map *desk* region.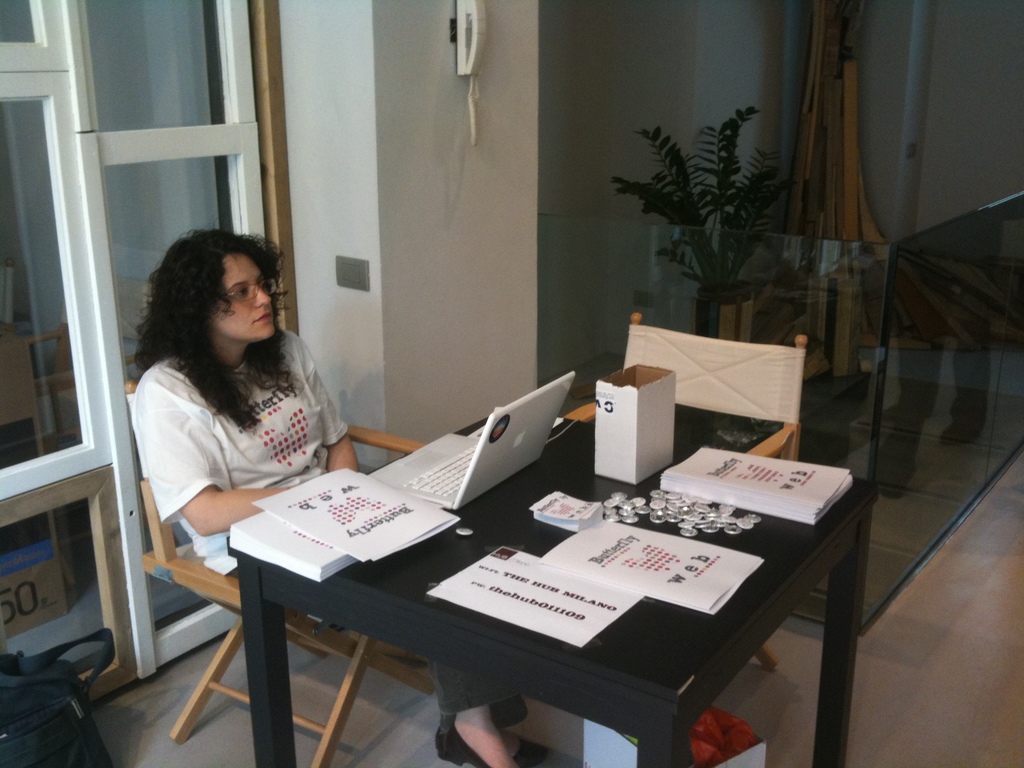
Mapped to select_region(225, 419, 870, 767).
